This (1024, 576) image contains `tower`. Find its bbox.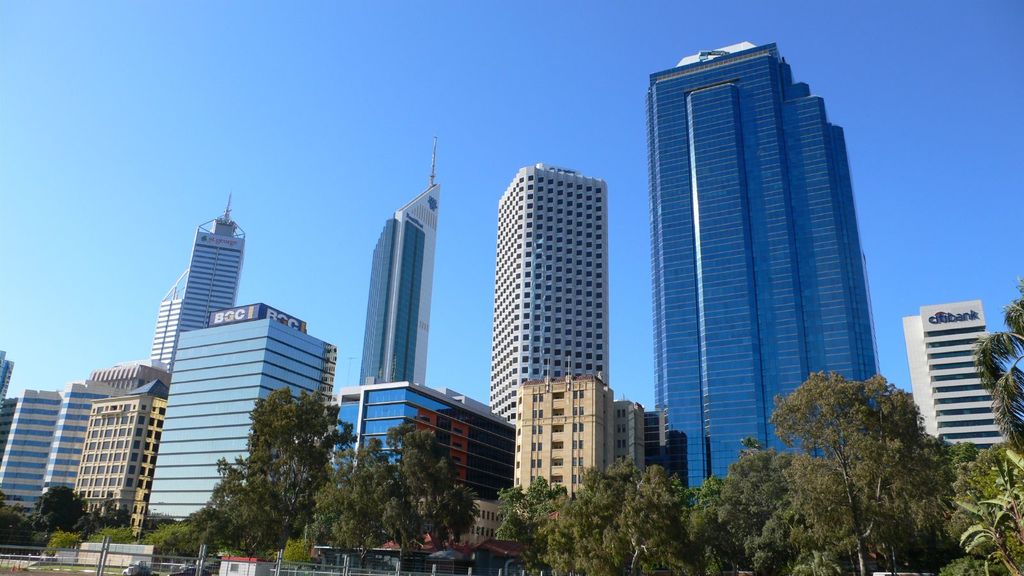
select_region(353, 134, 444, 390).
